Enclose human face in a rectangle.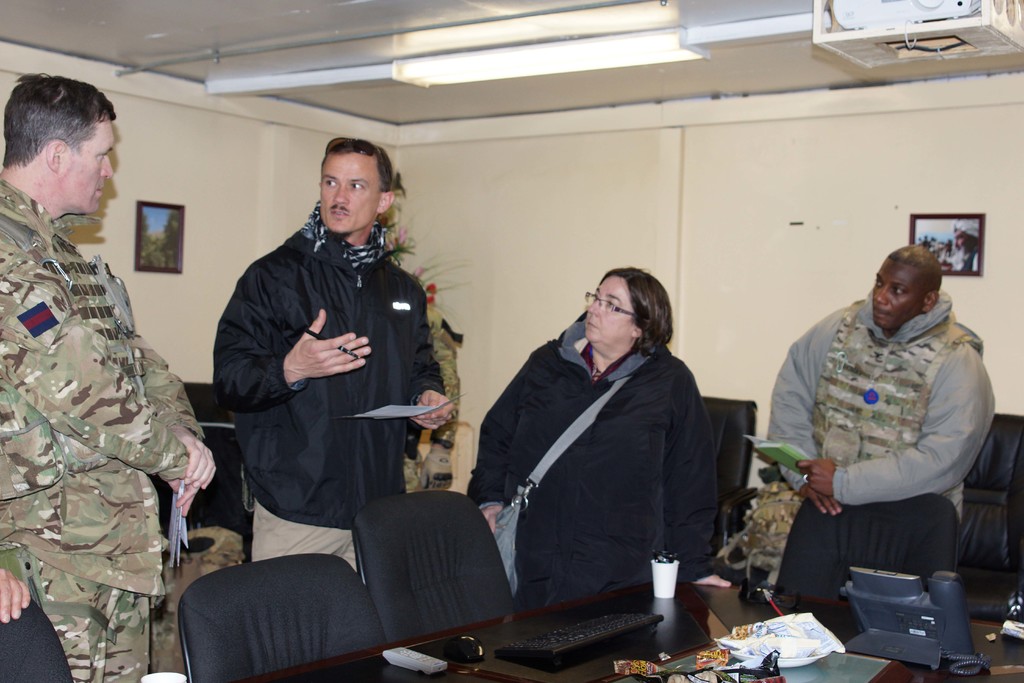
[left=587, top=276, right=632, bottom=342].
